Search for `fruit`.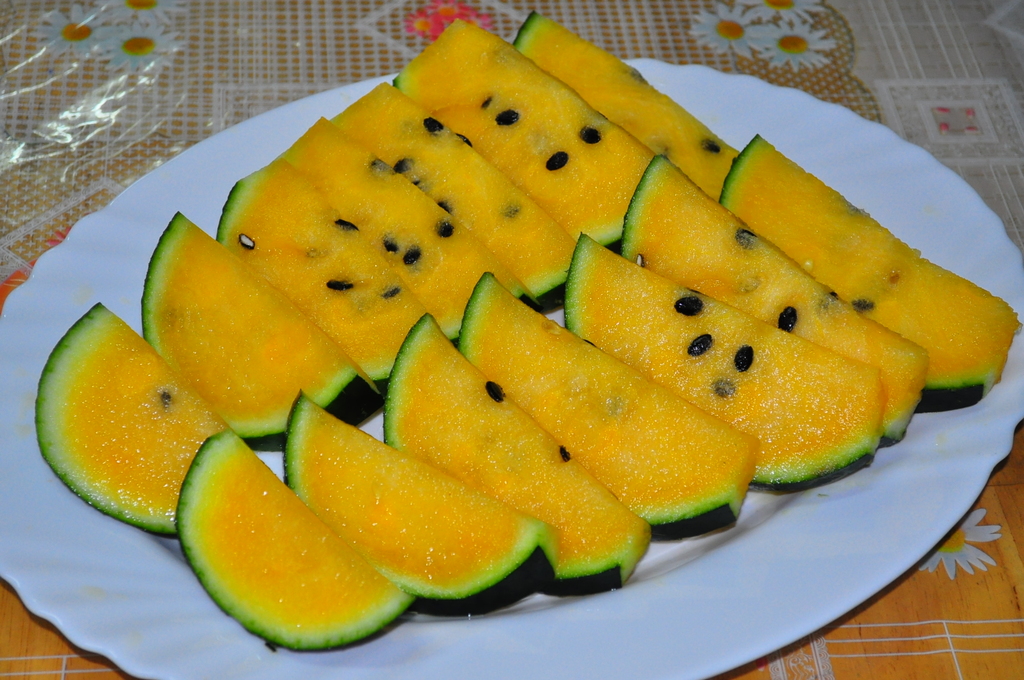
Found at x1=716 y1=131 x2=1021 y2=416.
